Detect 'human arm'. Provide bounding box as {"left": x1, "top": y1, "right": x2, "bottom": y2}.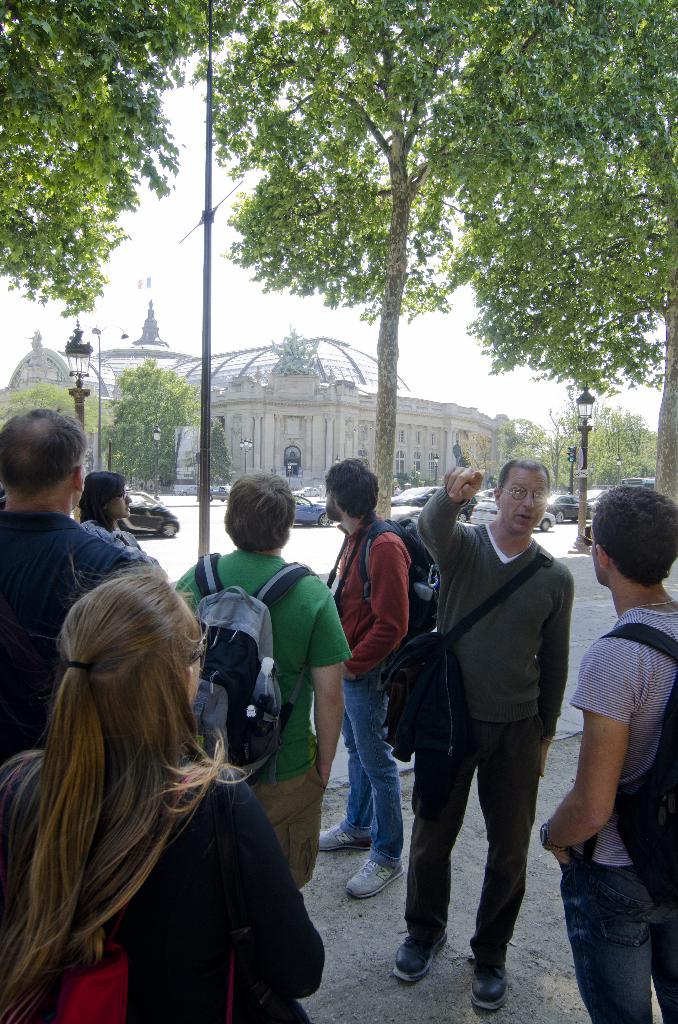
{"left": 302, "top": 588, "right": 355, "bottom": 784}.
